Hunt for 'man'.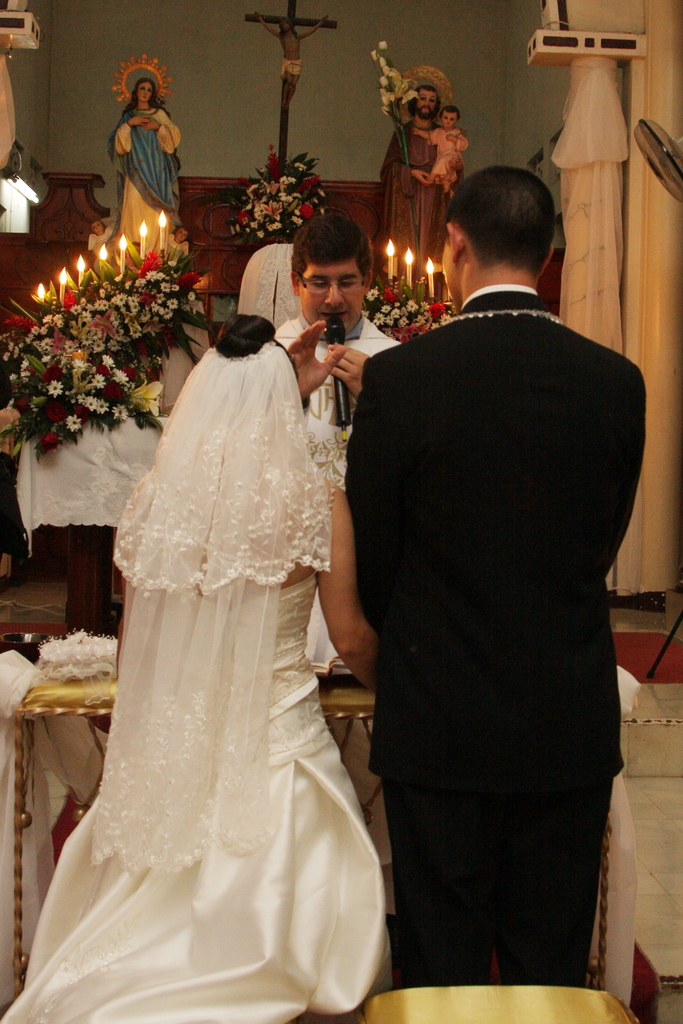
Hunted down at <region>326, 154, 649, 993</region>.
